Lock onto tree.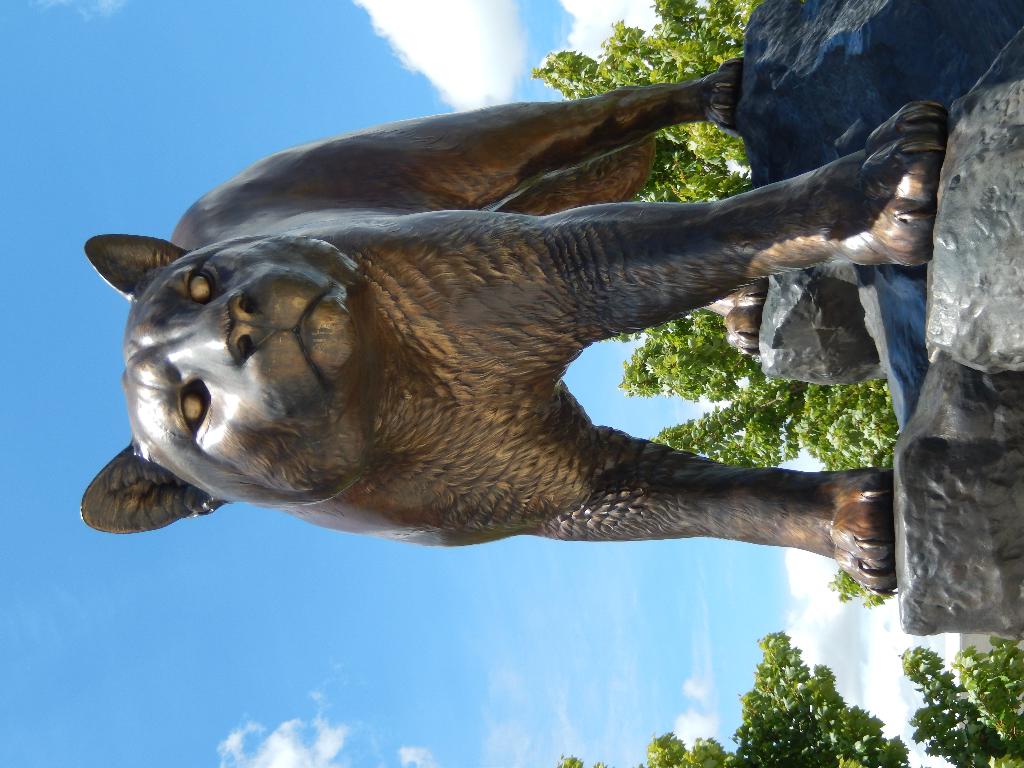
Locked: pyautogui.locateOnScreen(534, 0, 761, 104).
